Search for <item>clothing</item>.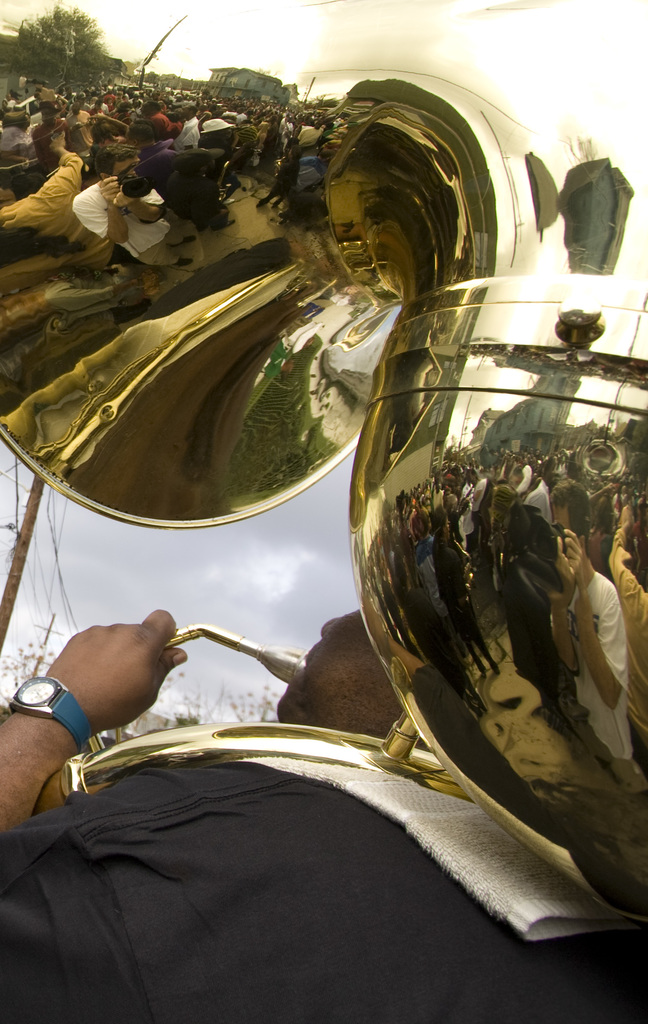
Found at crop(569, 565, 644, 802).
